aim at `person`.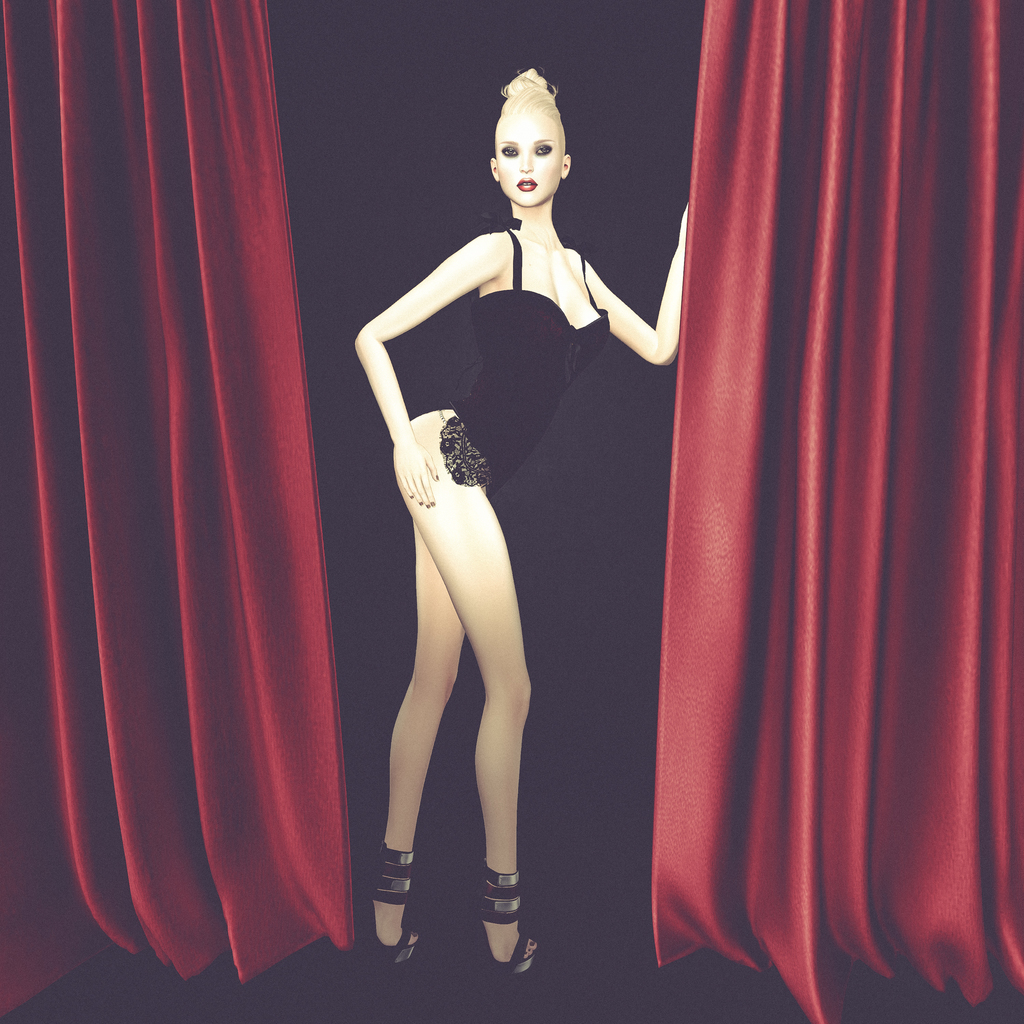
Aimed at l=342, t=57, r=672, b=988.
